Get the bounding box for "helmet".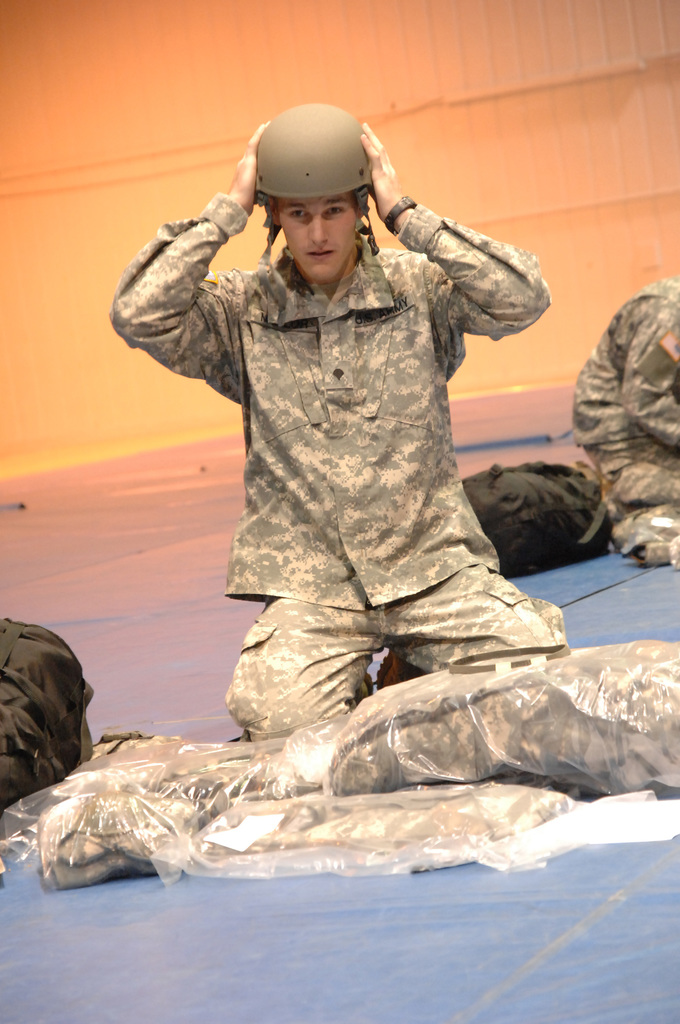
[245,108,382,278].
